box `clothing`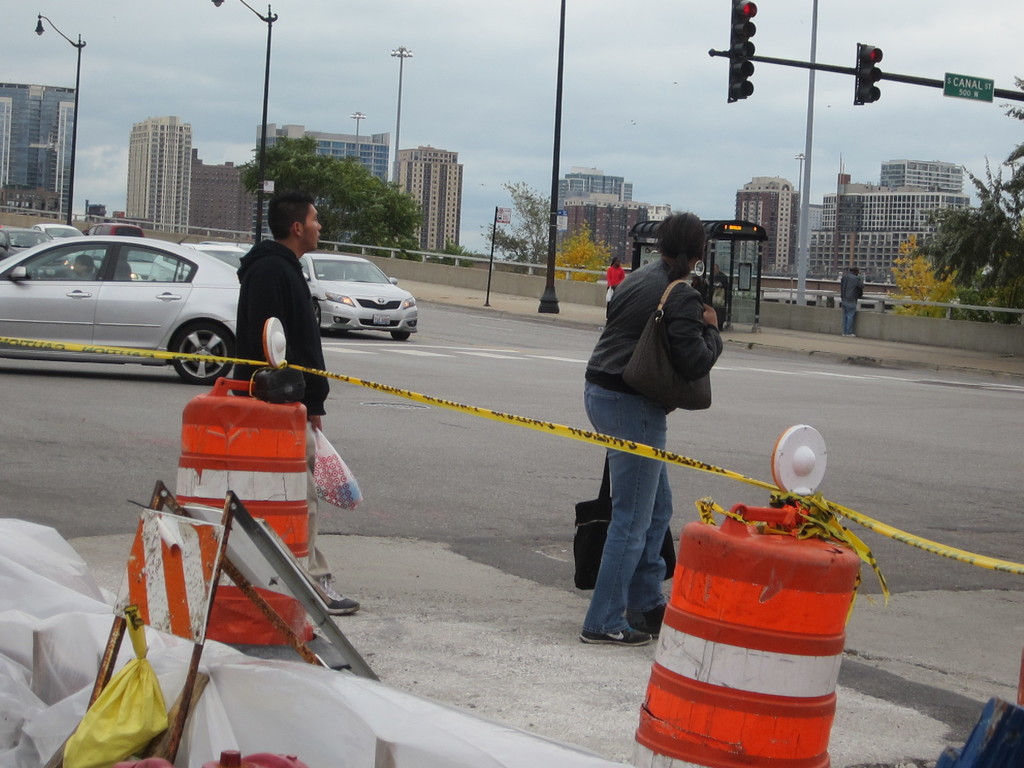
left=230, top=229, right=325, bottom=425
